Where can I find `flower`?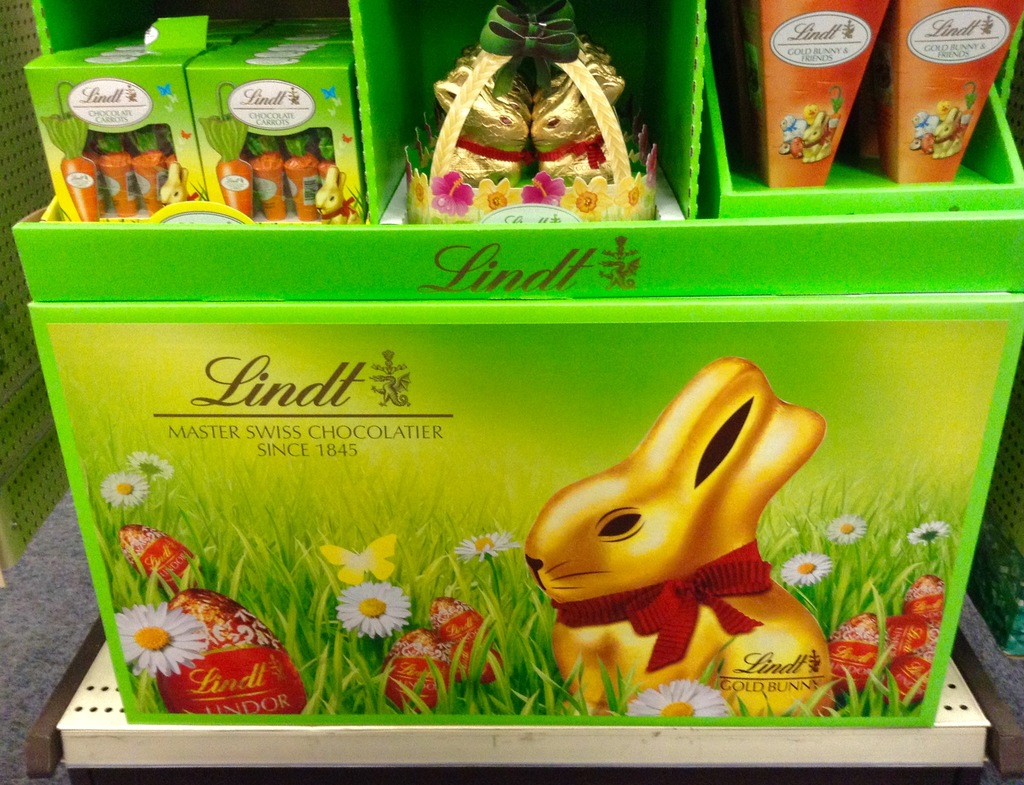
You can find it at <box>456,527,527,557</box>.
